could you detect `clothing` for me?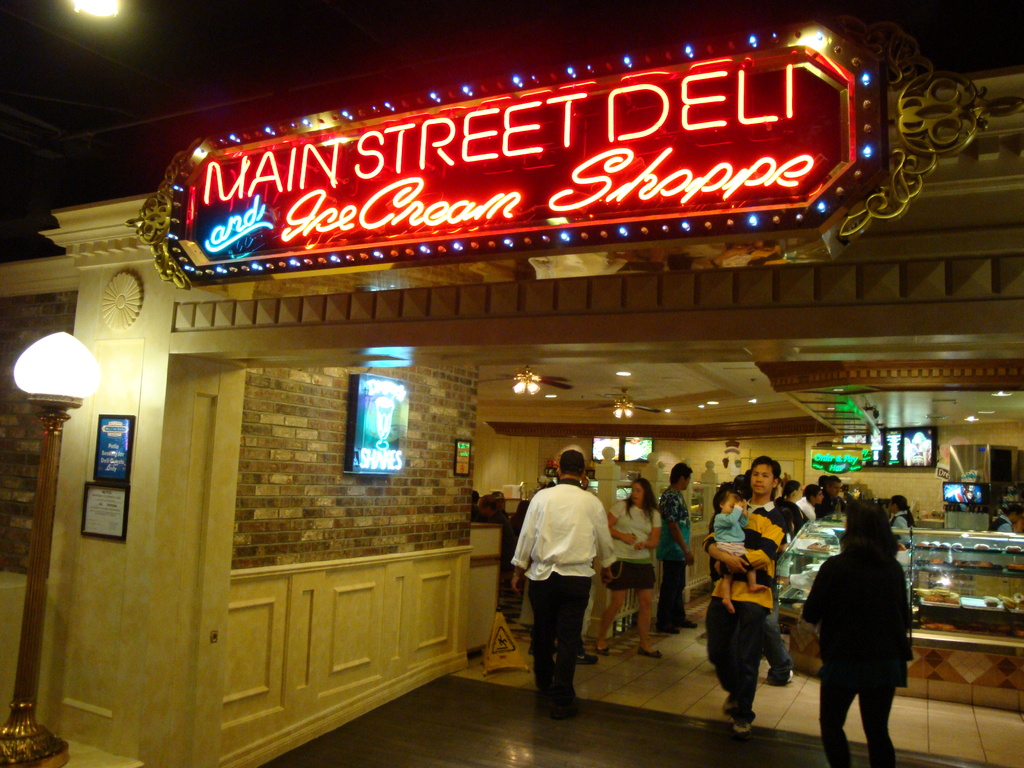
Detection result: bbox=(605, 500, 665, 593).
